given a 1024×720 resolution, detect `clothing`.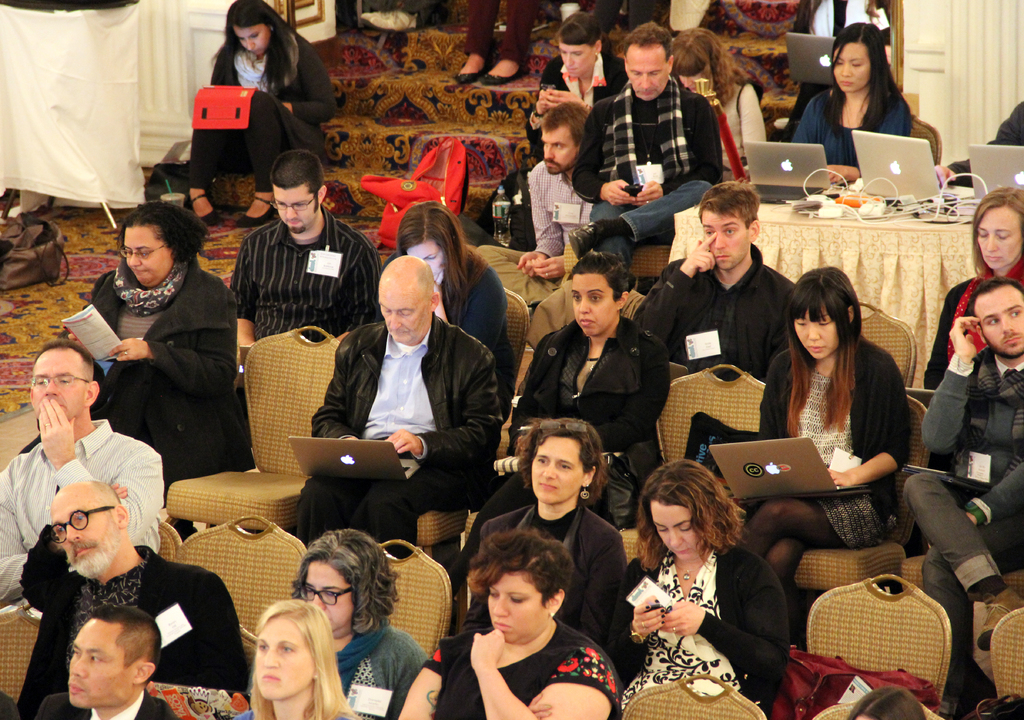
x1=577 y1=70 x2=723 y2=268.
